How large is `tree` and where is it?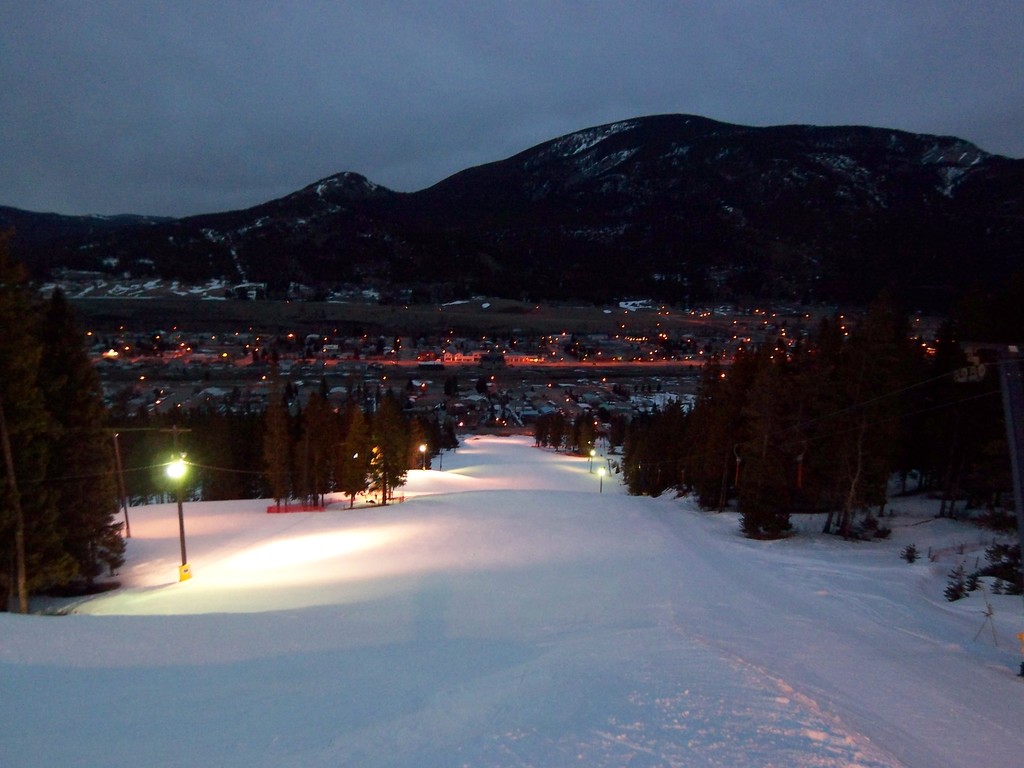
Bounding box: <bbox>628, 420, 660, 490</bbox>.
